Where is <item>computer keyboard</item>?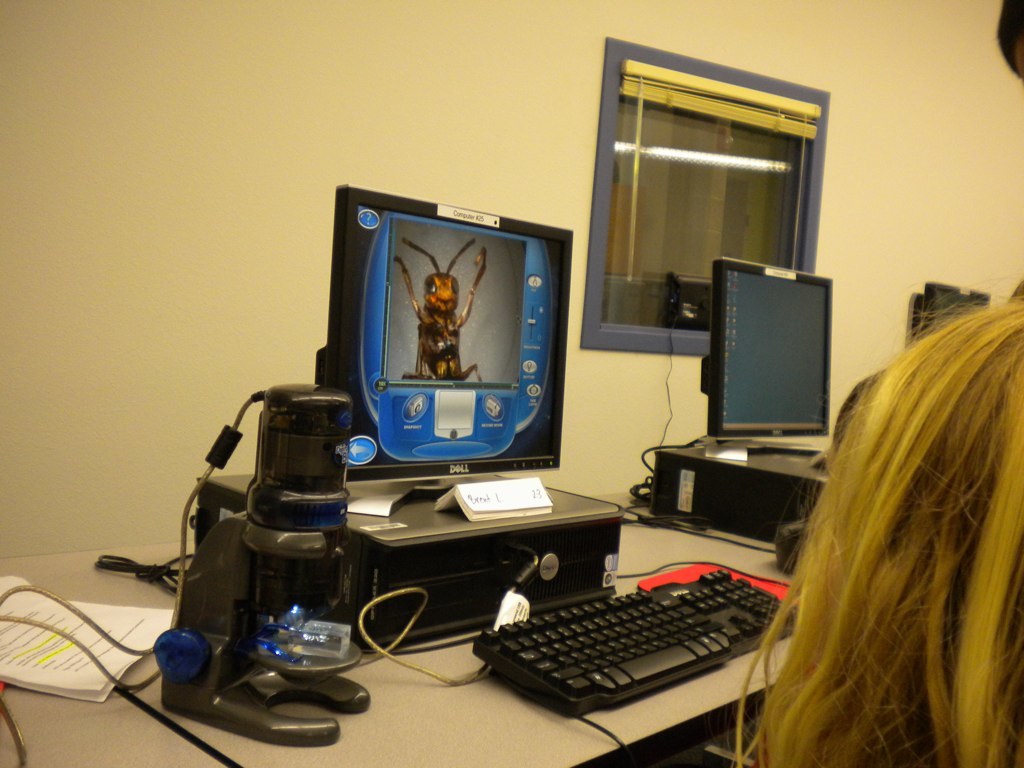
(471,561,792,712).
